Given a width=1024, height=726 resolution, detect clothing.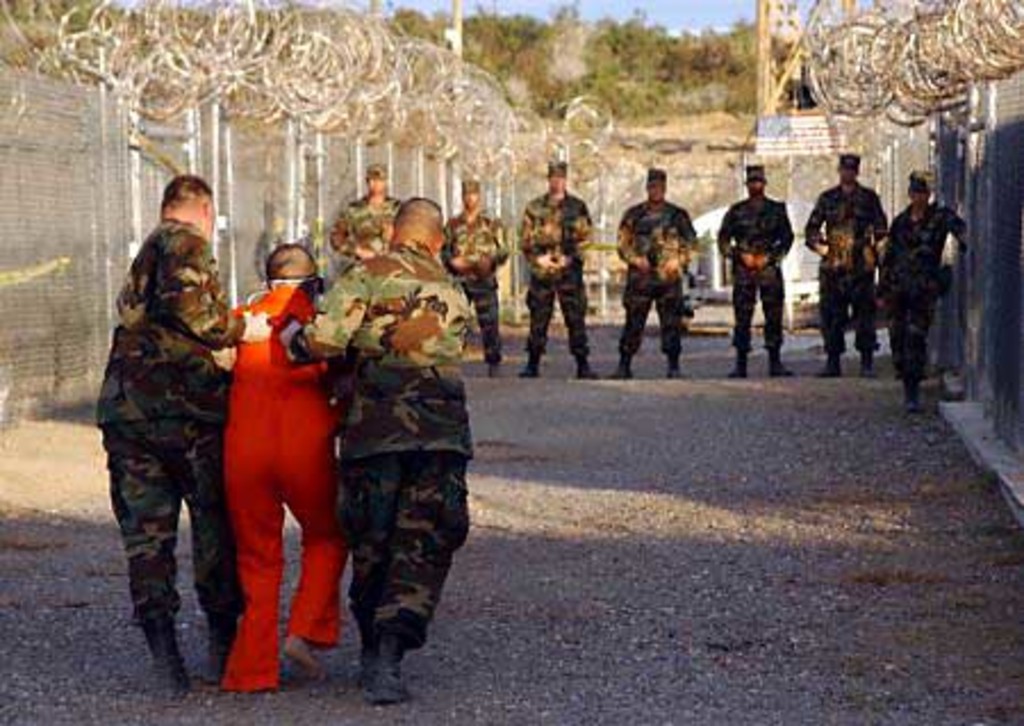
(left=790, top=180, right=892, bottom=357).
